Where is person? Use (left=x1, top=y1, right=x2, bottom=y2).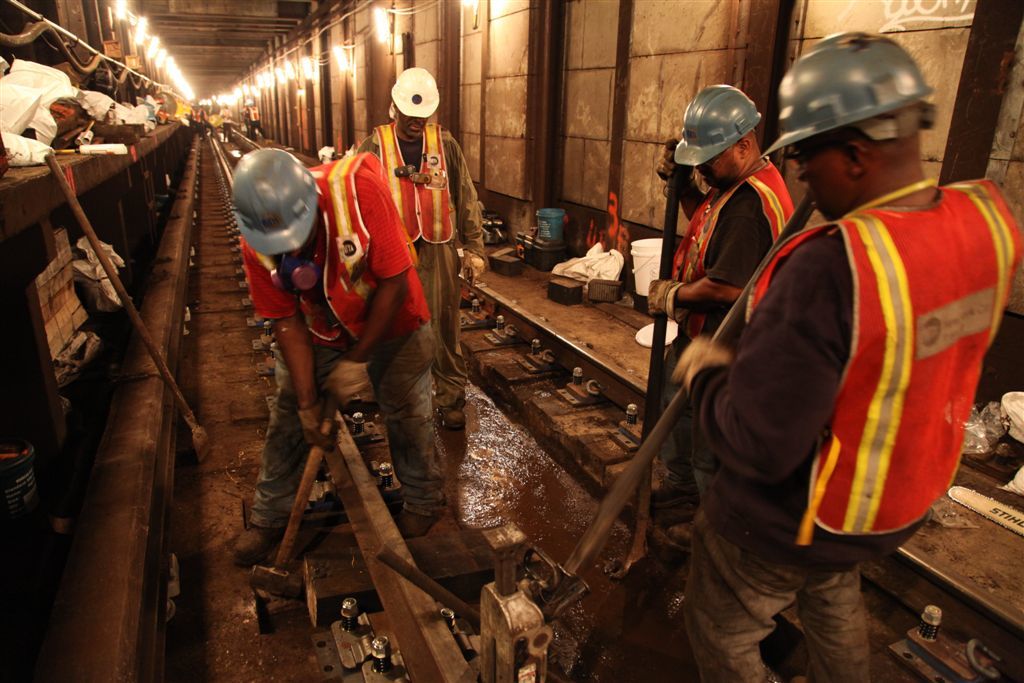
(left=671, top=32, right=1023, bottom=682).
